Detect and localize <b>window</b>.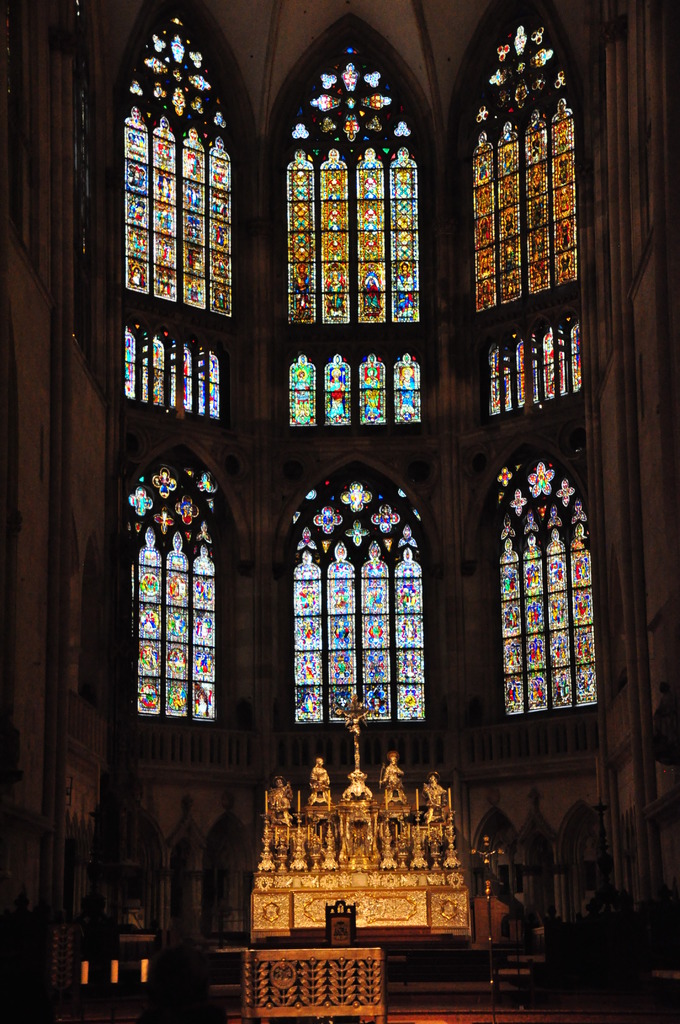
Localized at [465,3,583,308].
